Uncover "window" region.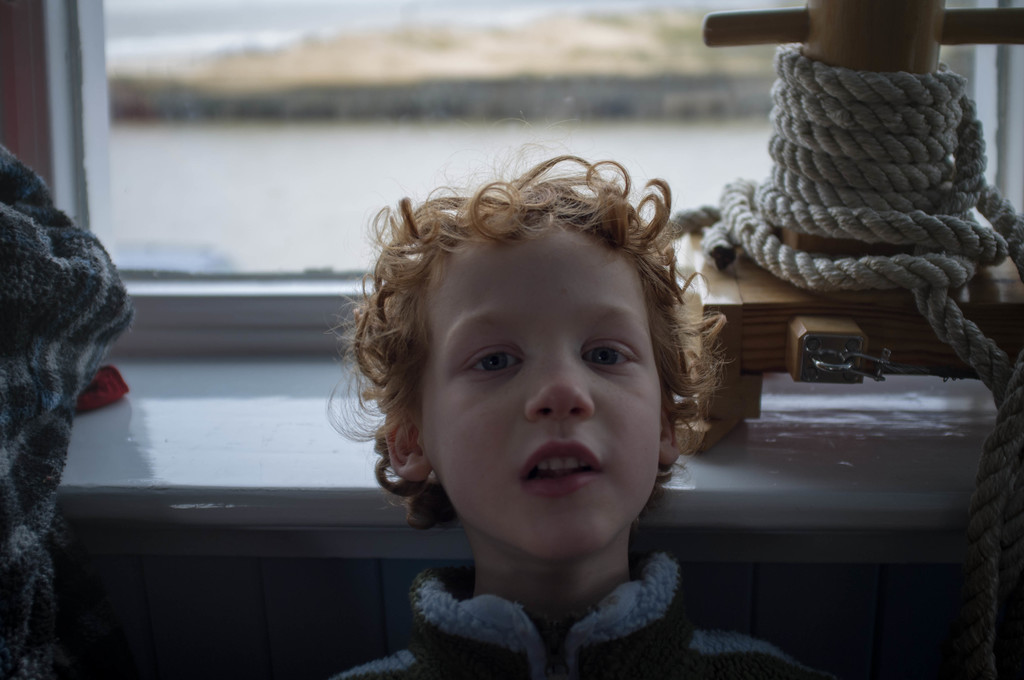
Uncovered: 56, 0, 1022, 336.
